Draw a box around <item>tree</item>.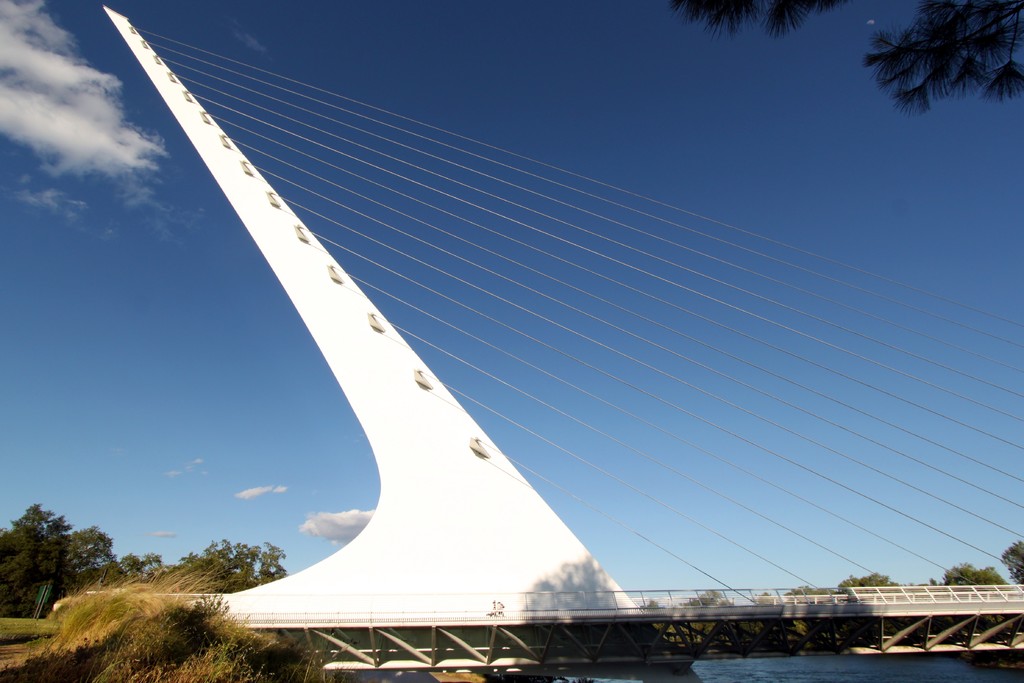
(840,570,908,589).
